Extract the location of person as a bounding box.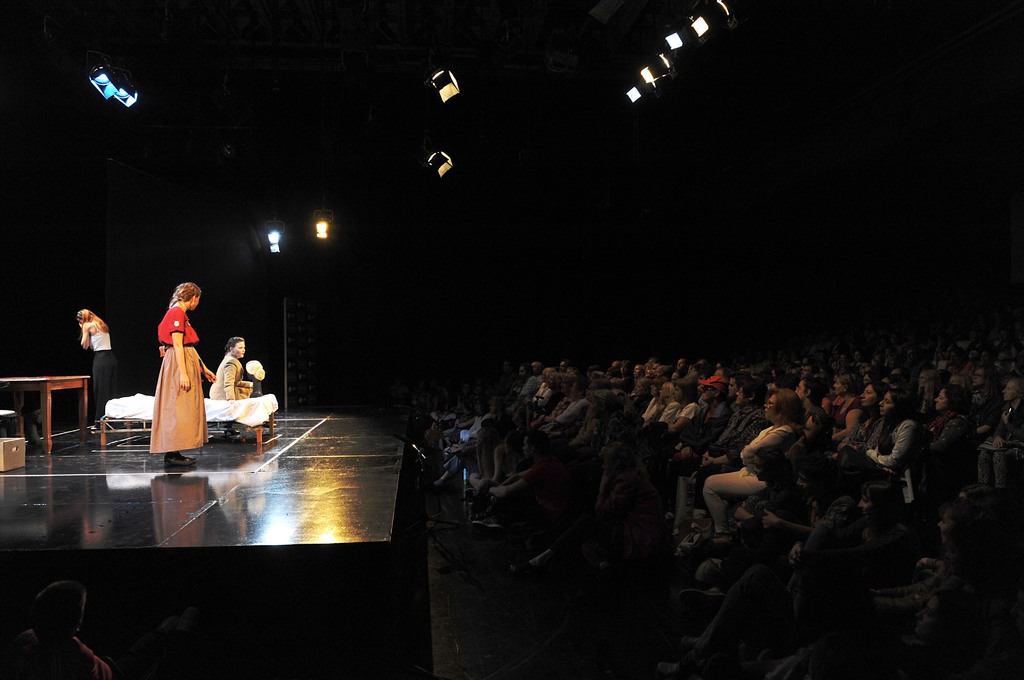
(852, 380, 911, 517).
